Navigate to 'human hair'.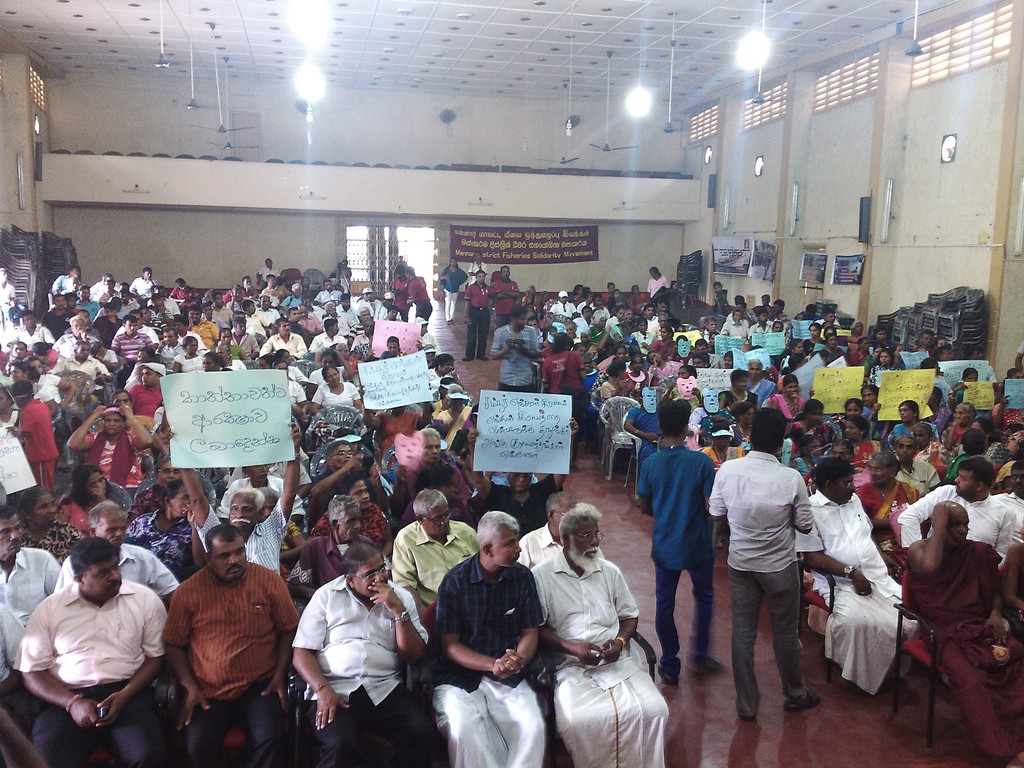
Navigation target: 811,457,856,492.
